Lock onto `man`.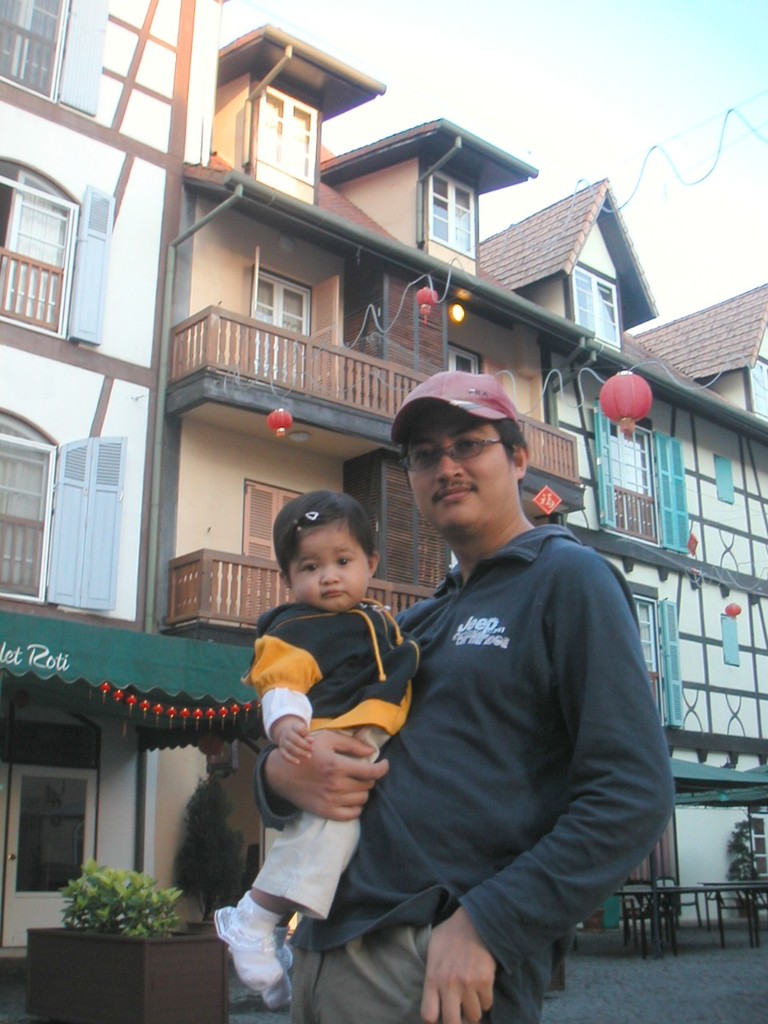
Locked: x1=242 y1=360 x2=657 y2=1023.
